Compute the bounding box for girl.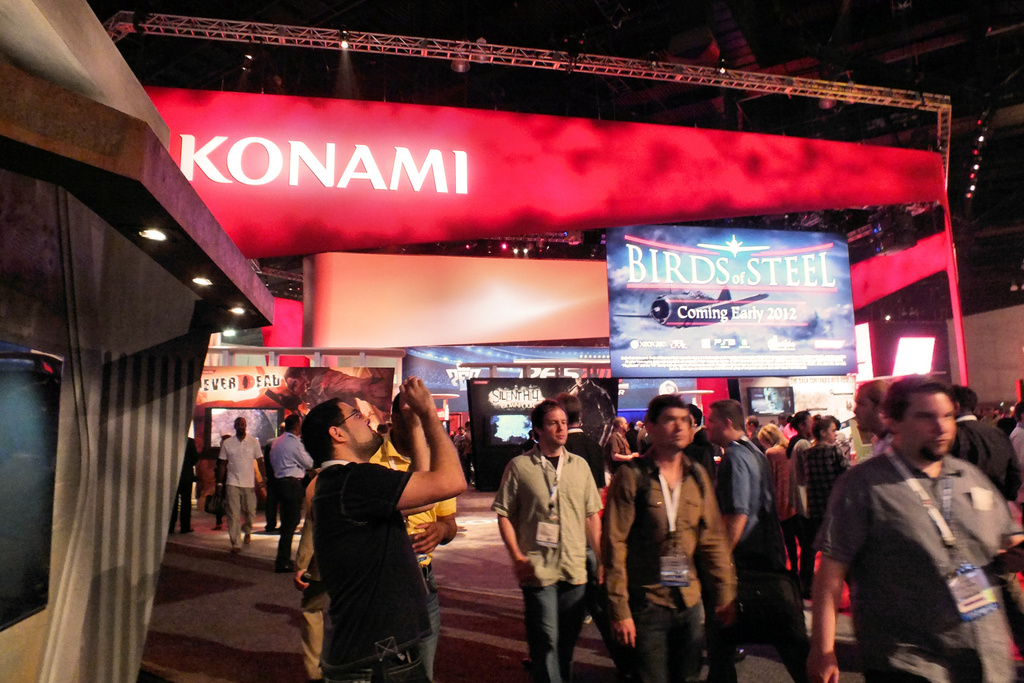
(803, 410, 856, 559).
